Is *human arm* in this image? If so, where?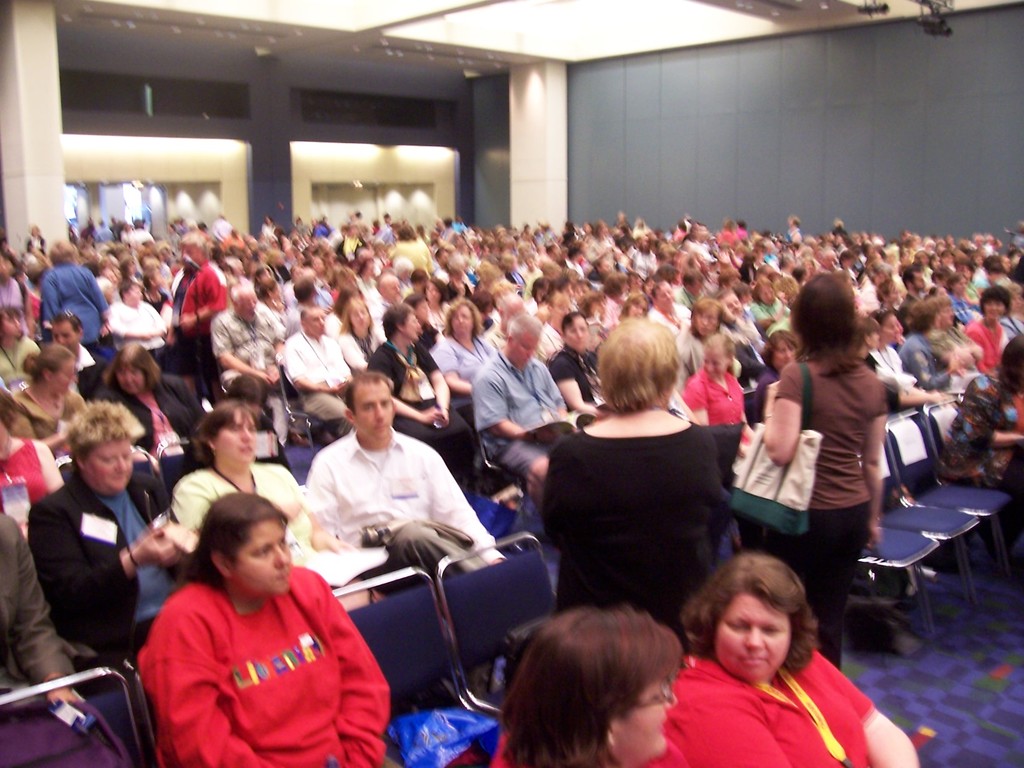
Yes, at [x1=950, y1=332, x2=982, y2=363].
